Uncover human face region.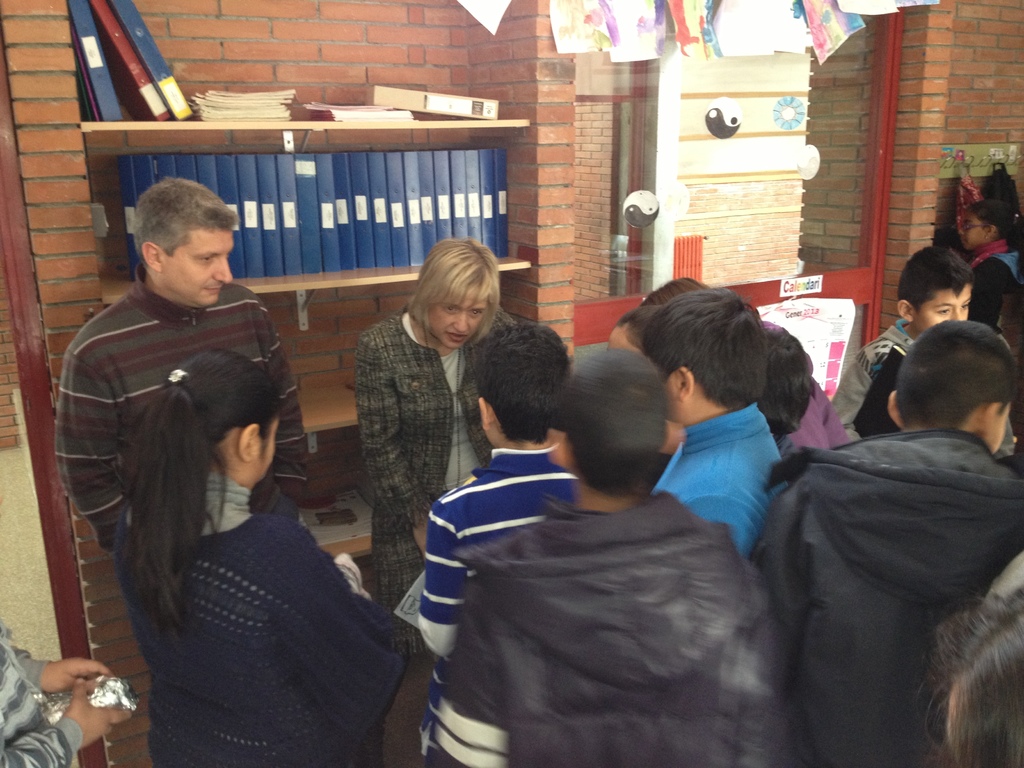
Uncovered: {"x1": 915, "y1": 280, "x2": 973, "y2": 331}.
